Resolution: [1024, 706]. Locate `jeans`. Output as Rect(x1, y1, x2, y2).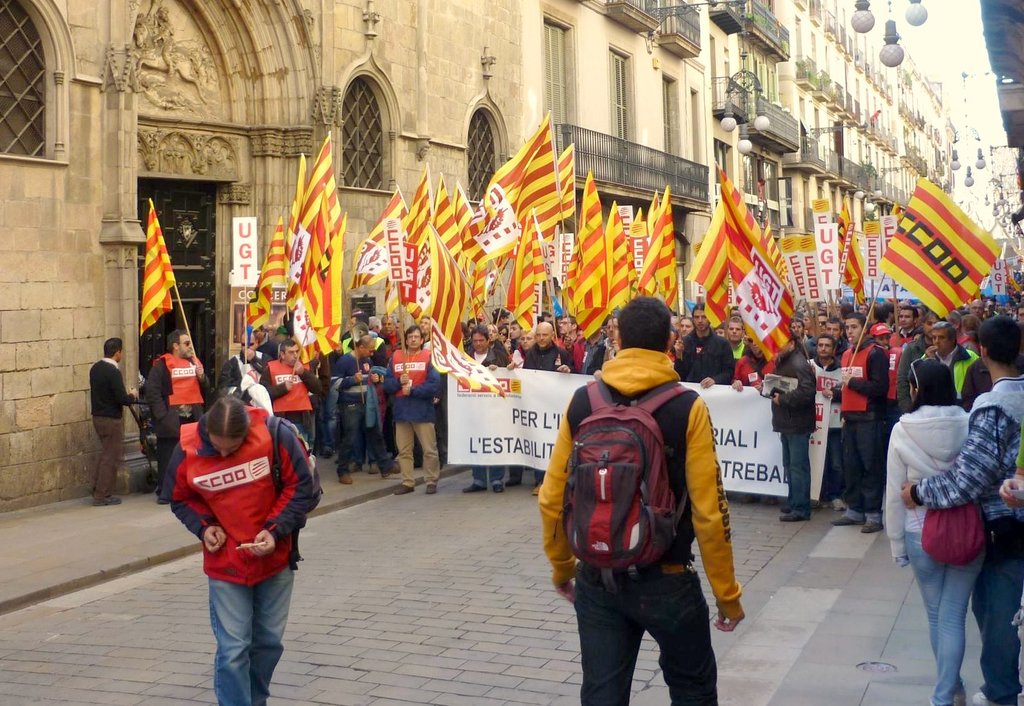
Rect(968, 542, 1021, 705).
